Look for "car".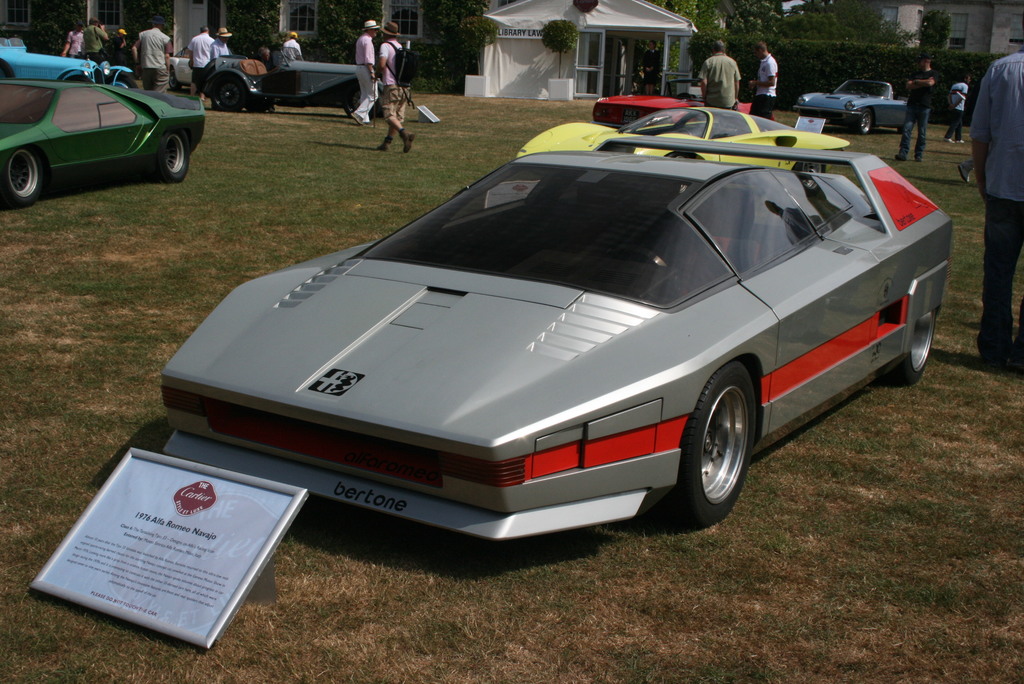
Found: detection(591, 81, 755, 124).
